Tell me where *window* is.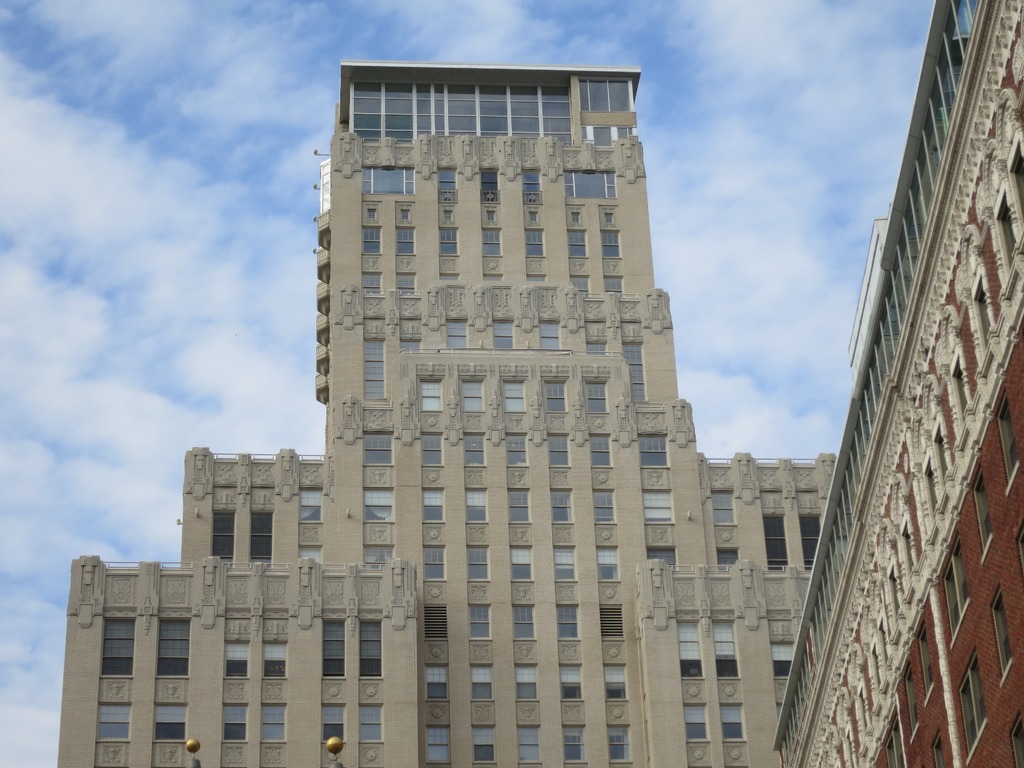
*window* is at rect(1002, 128, 1023, 237).
